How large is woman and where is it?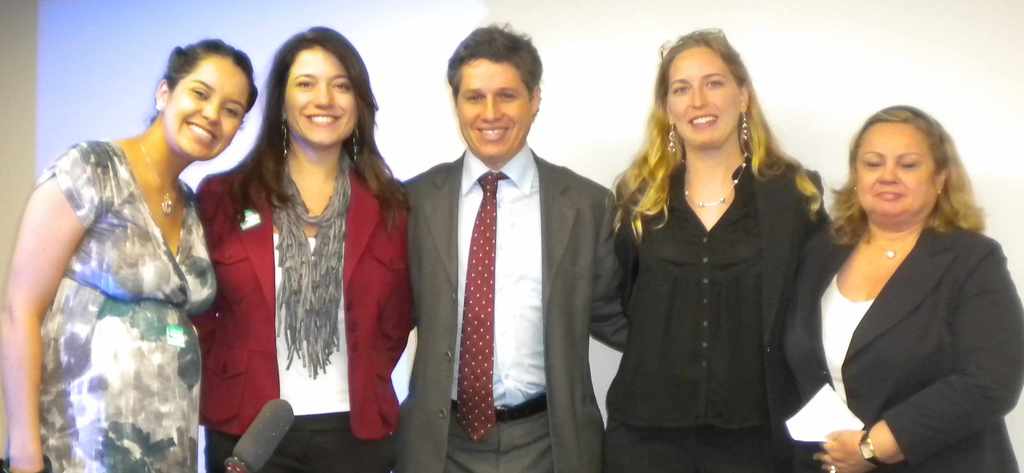
Bounding box: pyautogui.locateOnScreen(780, 95, 1009, 472).
